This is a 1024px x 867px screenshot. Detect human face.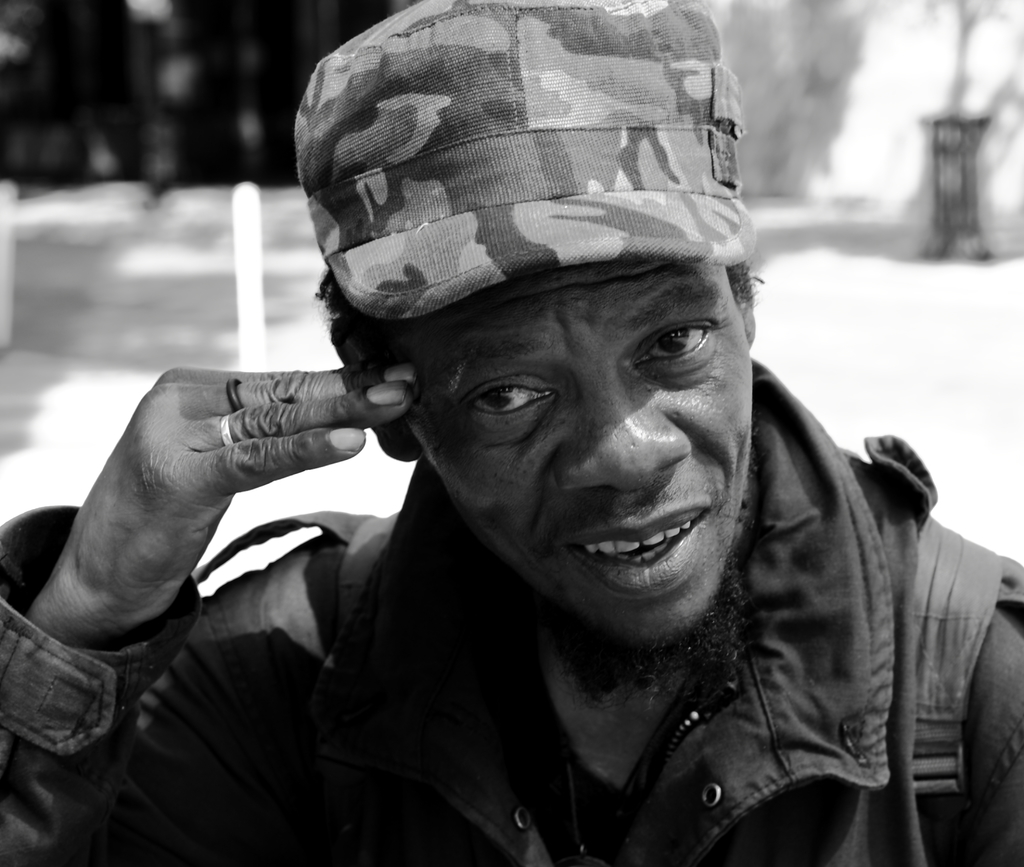
x1=424 y1=291 x2=764 y2=640.
